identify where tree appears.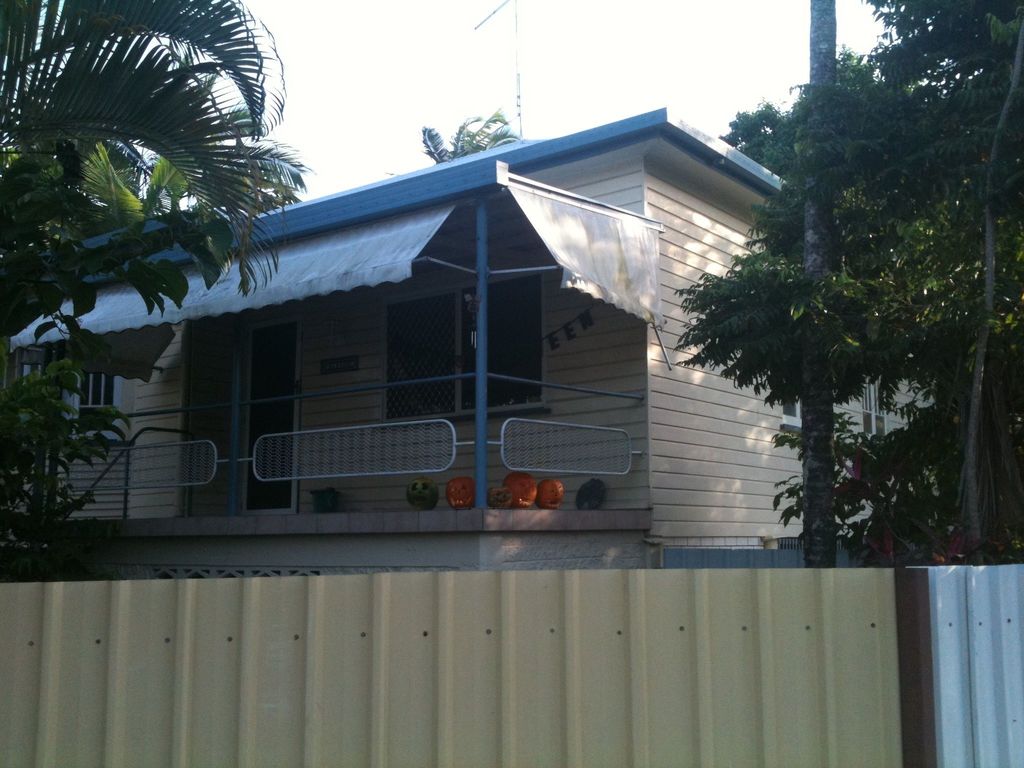
Appears at <region>412, 101, 525, 167</region>.
